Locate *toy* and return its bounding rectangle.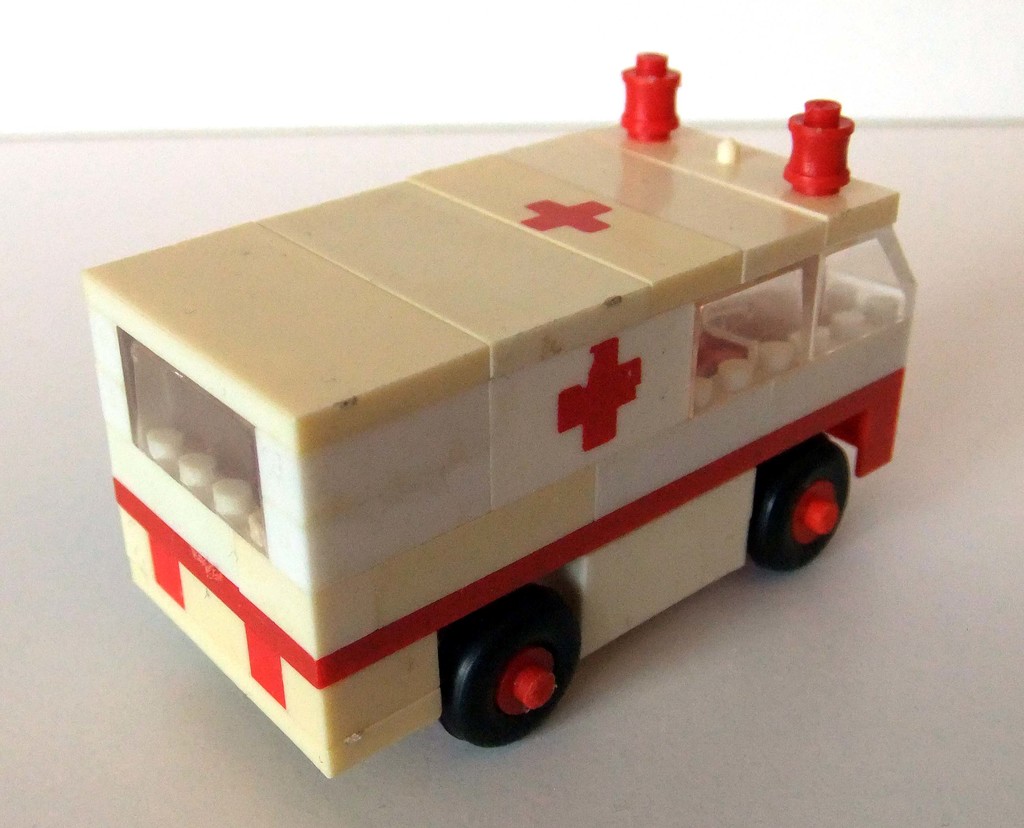
<region>44, 68, 959, 782</region>.
